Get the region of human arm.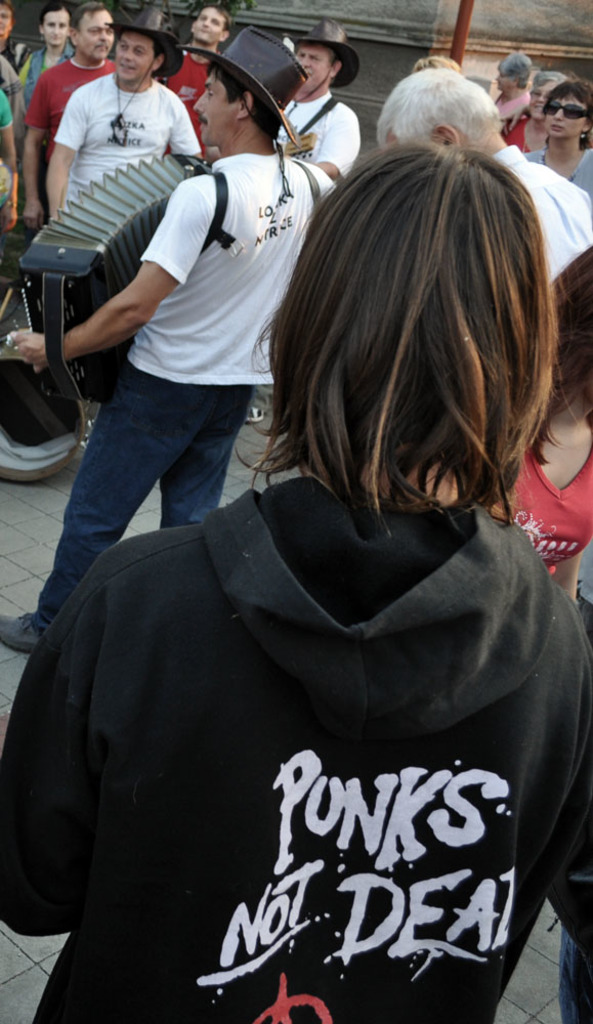
[22, 84, 48, 236].
